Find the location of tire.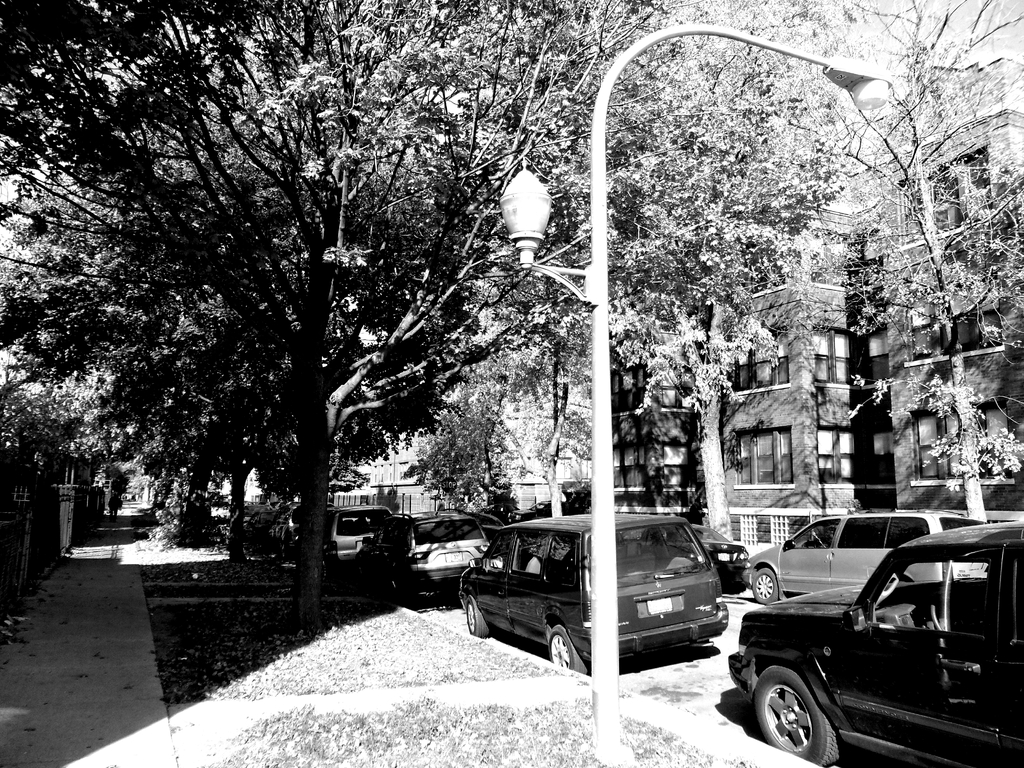
Location: BBox(752, 569, 777, 602).
